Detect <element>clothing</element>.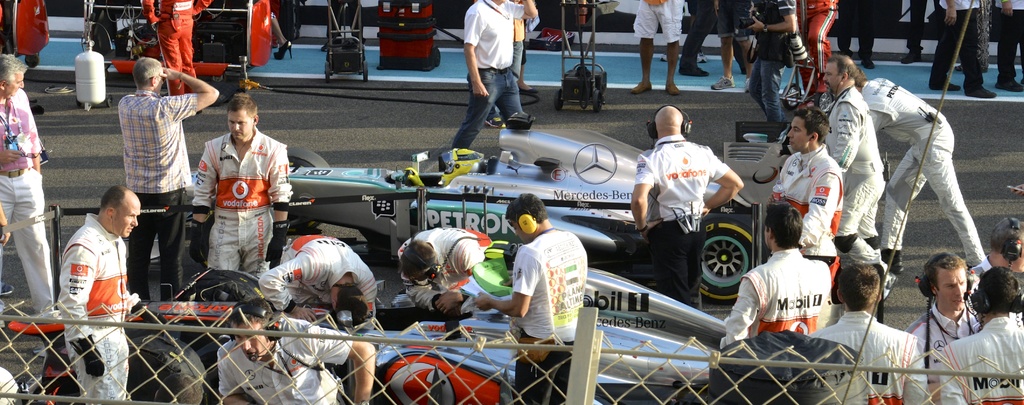
Detected at (left=636, top=135, right=730, bottom=306).
